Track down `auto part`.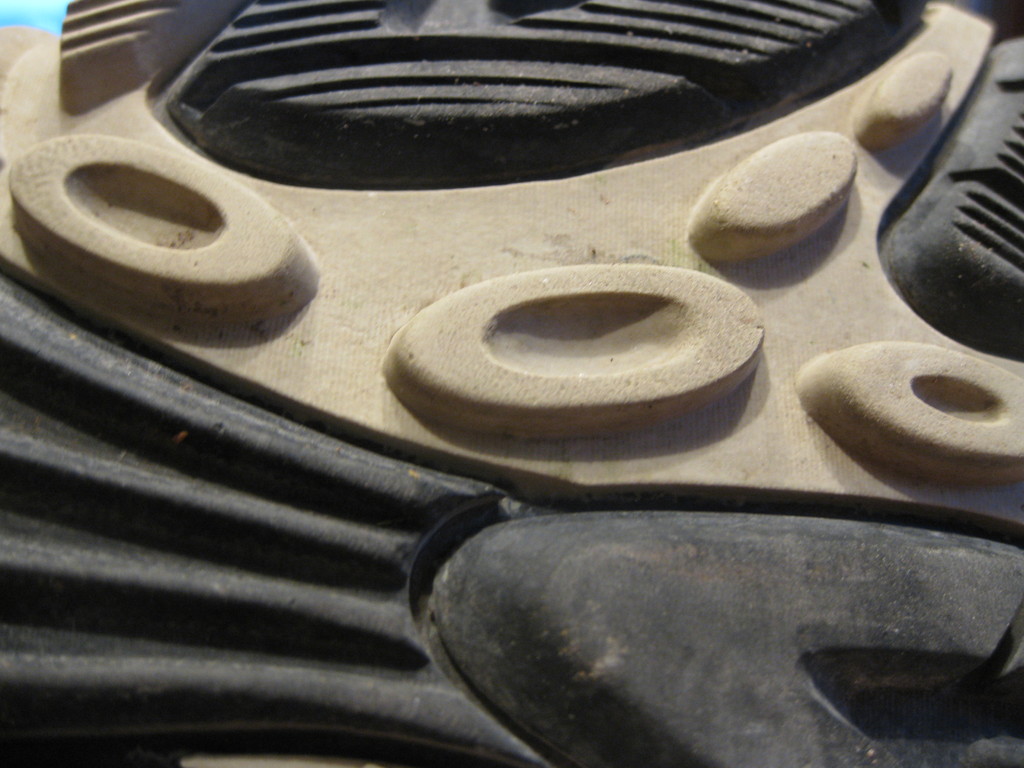
Tracked to [left=53, top=2, right=899, bottom=222].
